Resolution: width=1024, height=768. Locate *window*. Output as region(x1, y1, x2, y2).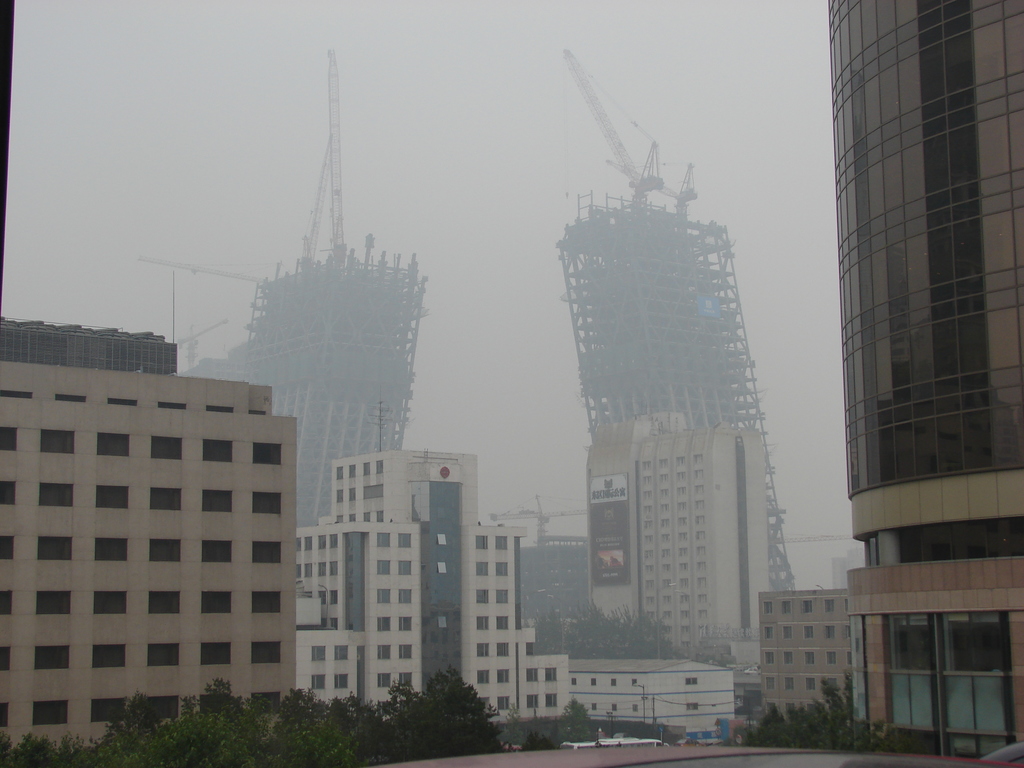
region(376, 558, 392, 578).
